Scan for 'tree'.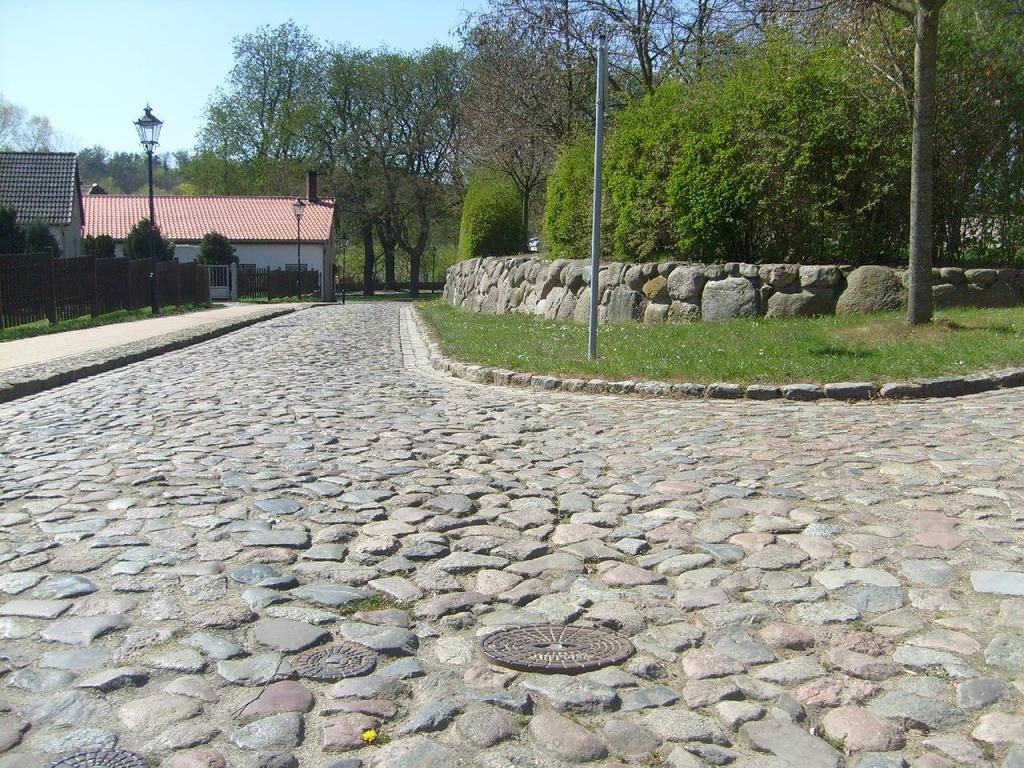
Scan result: [441, 34, 577, 241].
